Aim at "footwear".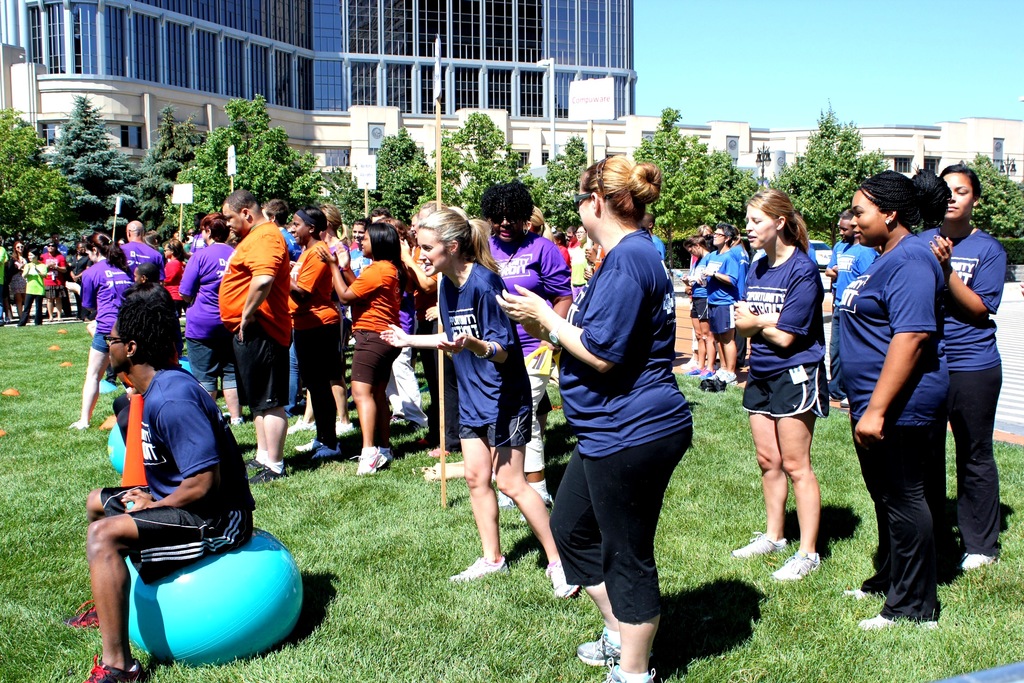
Aimed at {"left": 452, "top": 554, "right": 507, "bottom": 583}.
